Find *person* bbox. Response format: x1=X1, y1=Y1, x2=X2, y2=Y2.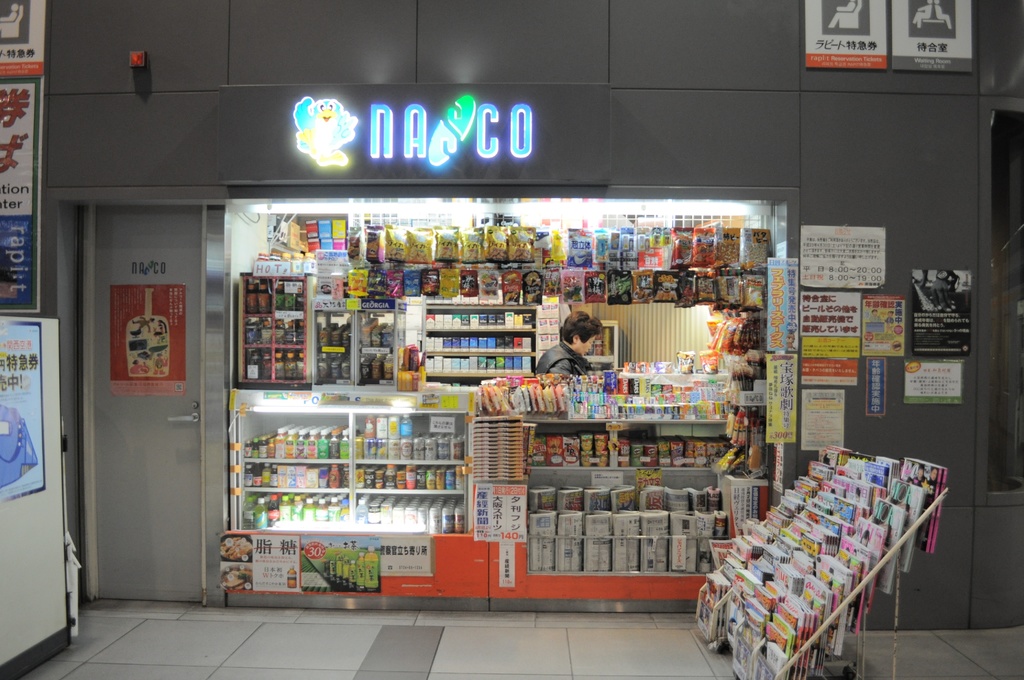
x1=540, y1=322, x2=608, y2=405.
